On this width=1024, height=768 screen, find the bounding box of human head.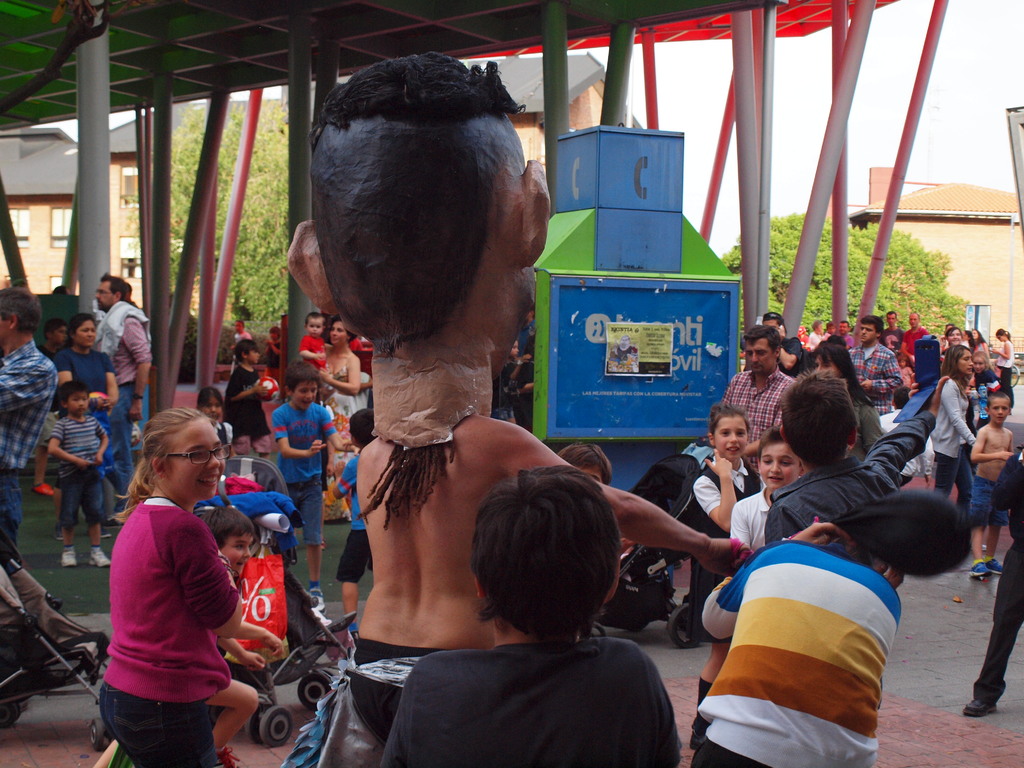
Bounding box: 836/321/853/333.
